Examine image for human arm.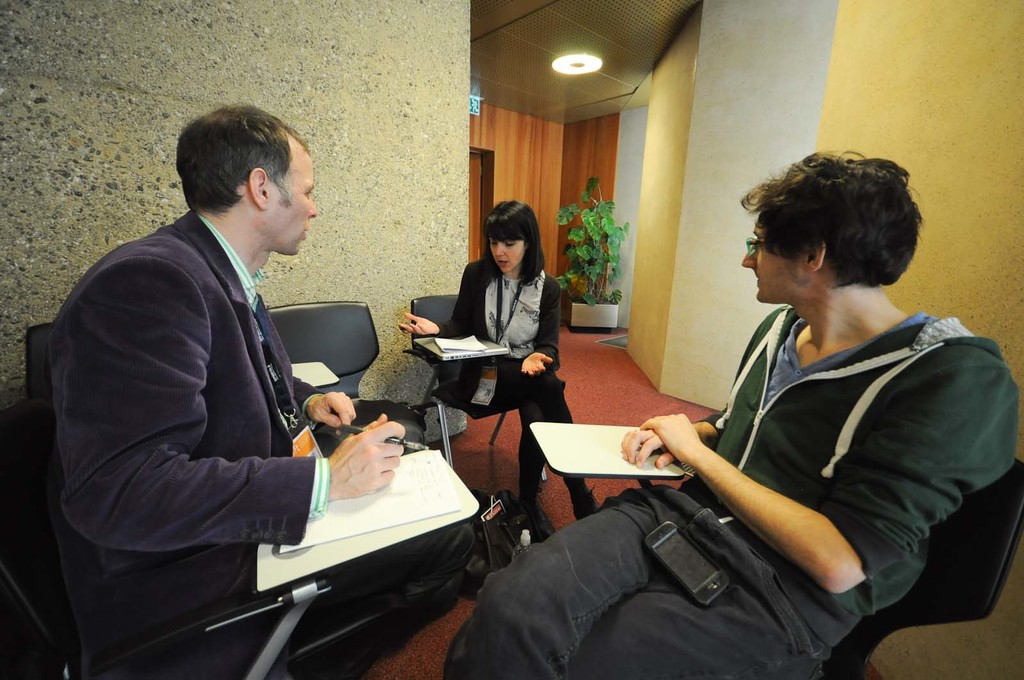
Examination result: [x1=391, y1=262, x2=482, y2=342].
